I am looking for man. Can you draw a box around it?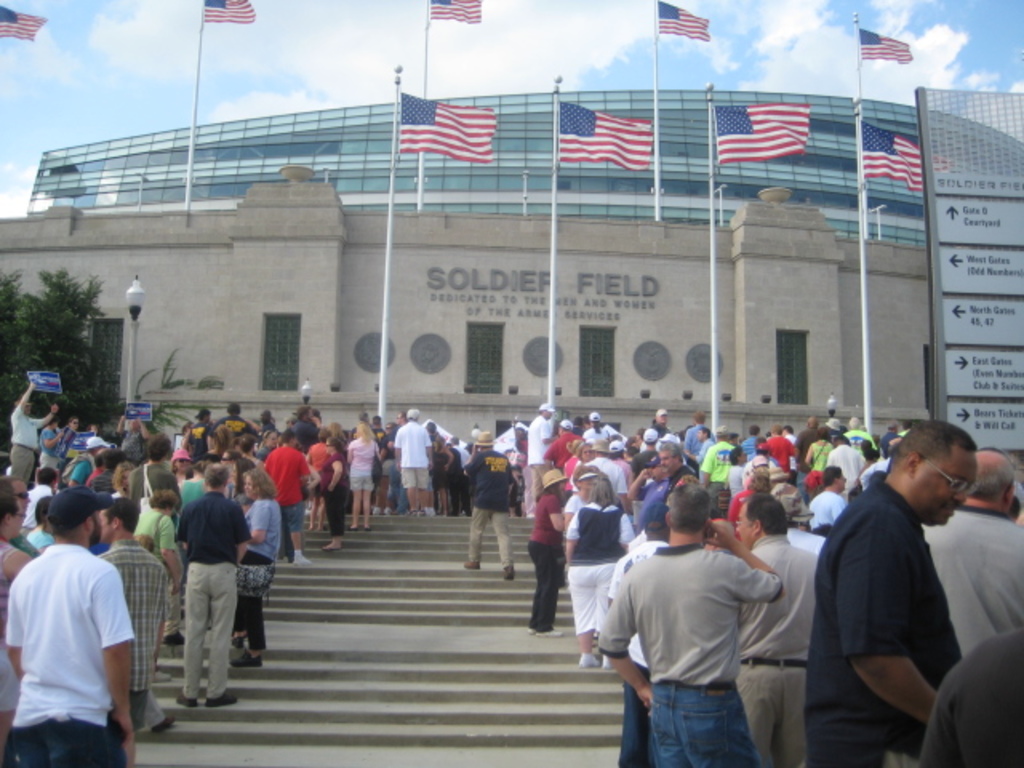
Sure, the bounding box is Rect(0, 477, 40, 557).
